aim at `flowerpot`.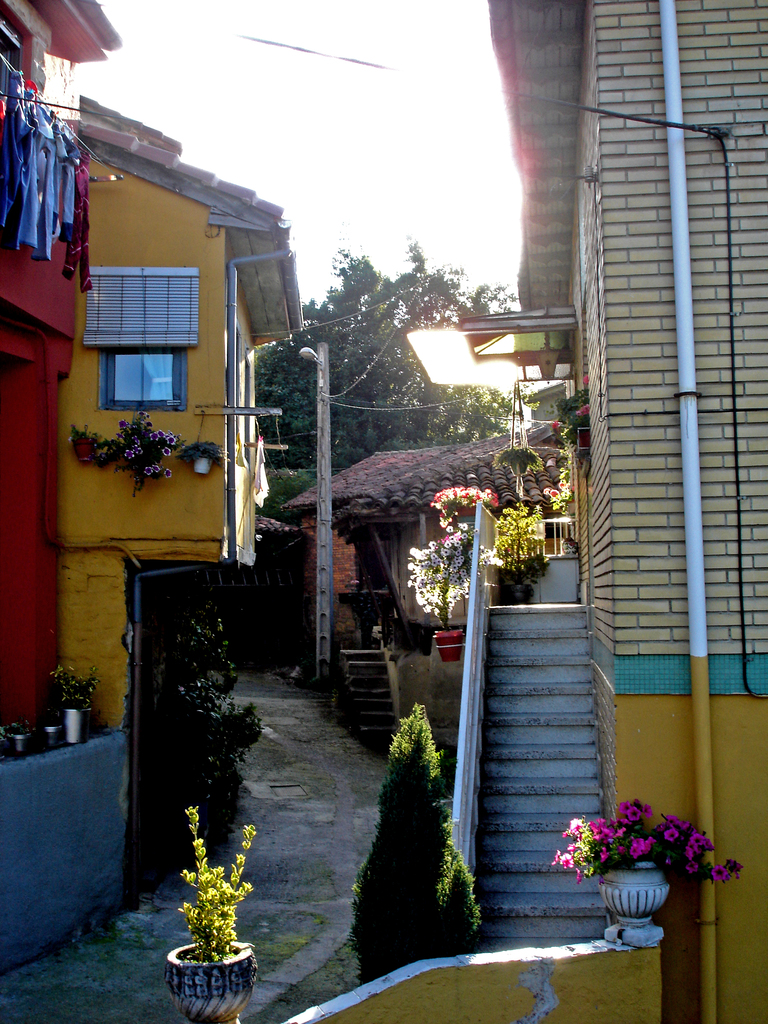
Aimed at {"left": 191, "top": 456, "right": 213, "bottom": 481}.
